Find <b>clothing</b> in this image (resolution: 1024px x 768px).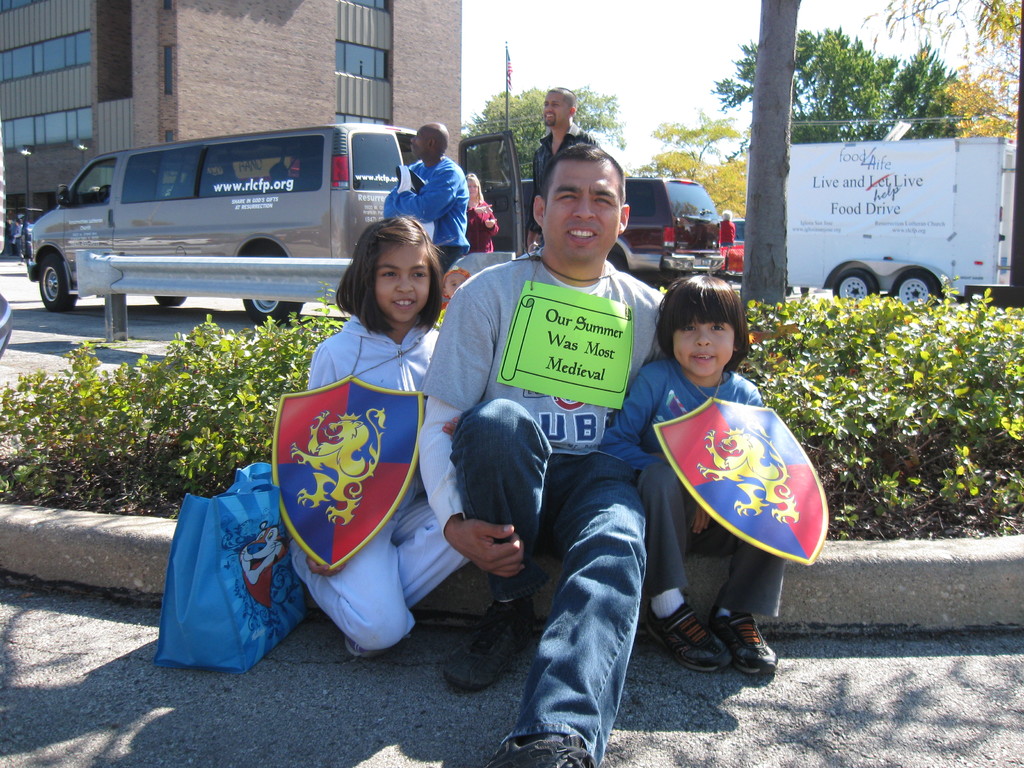
[x1=282, y1=310, x2=477, y2=657].
